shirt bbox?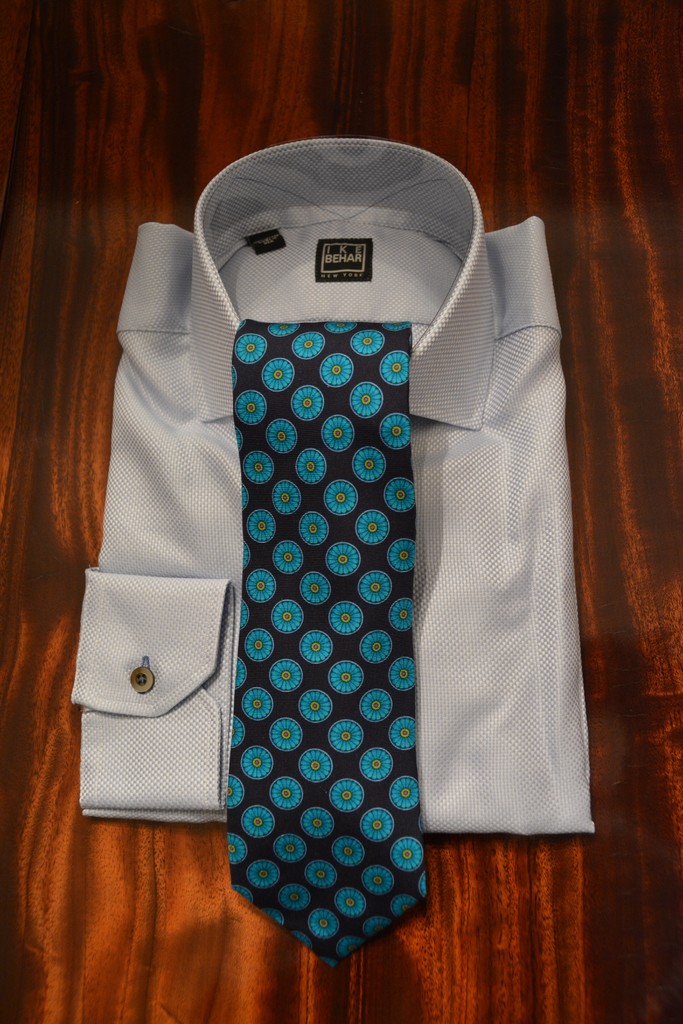
box=[69, 134, 598, 832]
